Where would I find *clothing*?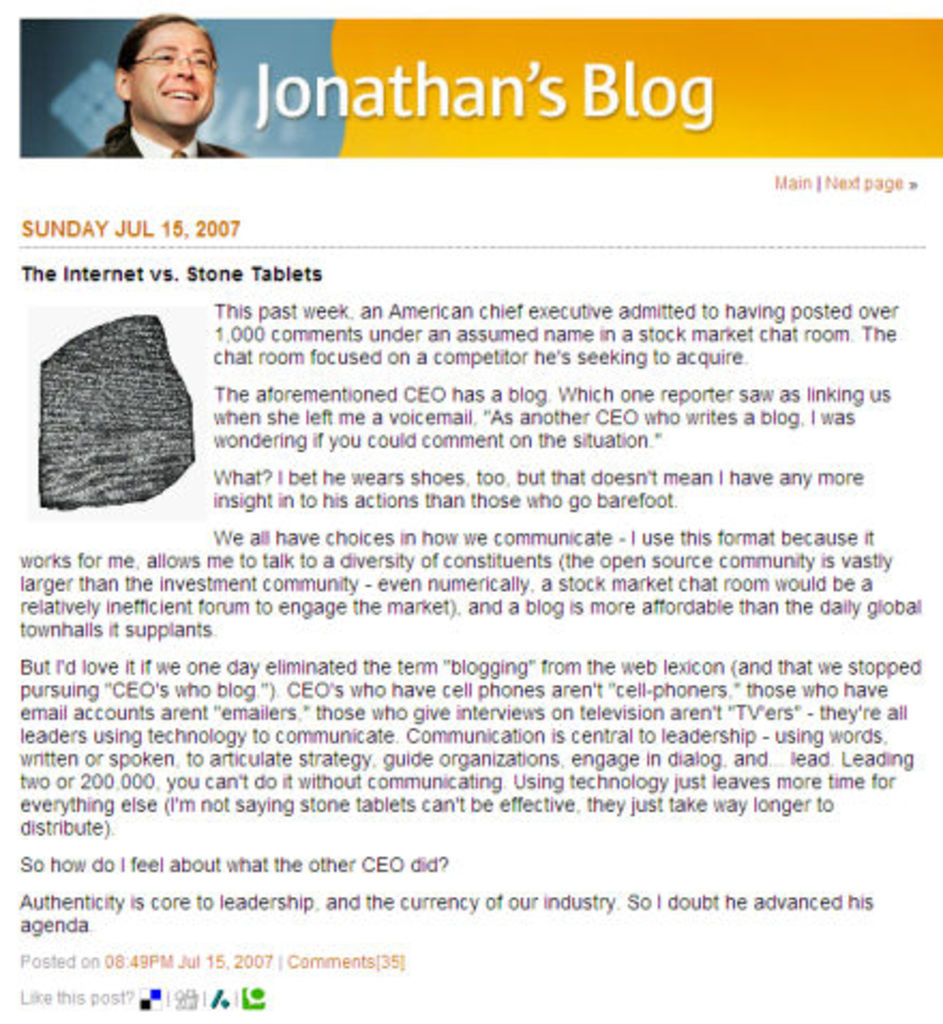
At {"x1": 79, "y1": 126, "x2": 242, "y2": 161}.
